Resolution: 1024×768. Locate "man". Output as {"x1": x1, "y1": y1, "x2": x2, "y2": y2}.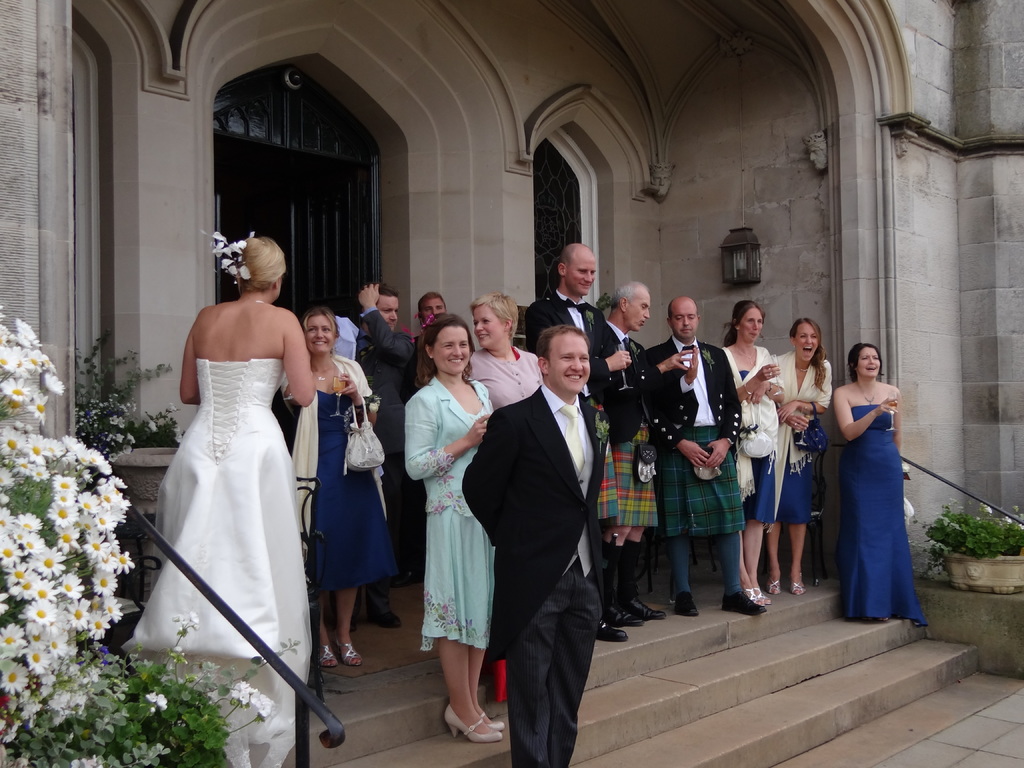
{"x1": 646, "y1": 292, "x2": 764, "y2": 615}.
